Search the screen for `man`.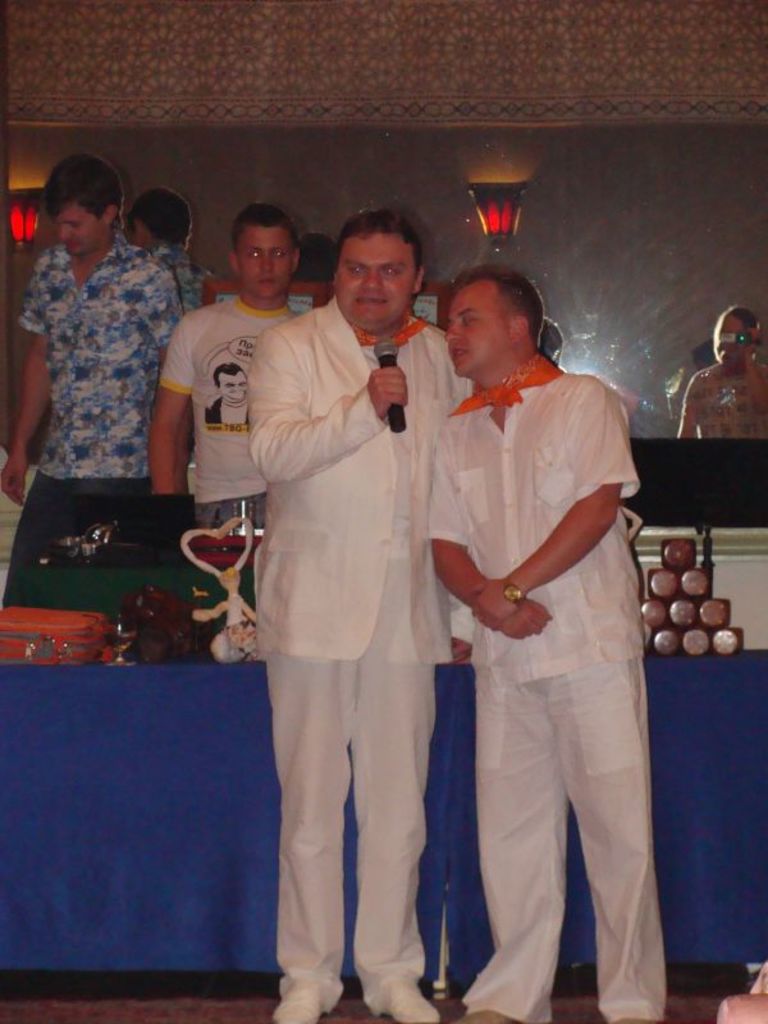
Found at BBox(255, 212, 480, 1023).
